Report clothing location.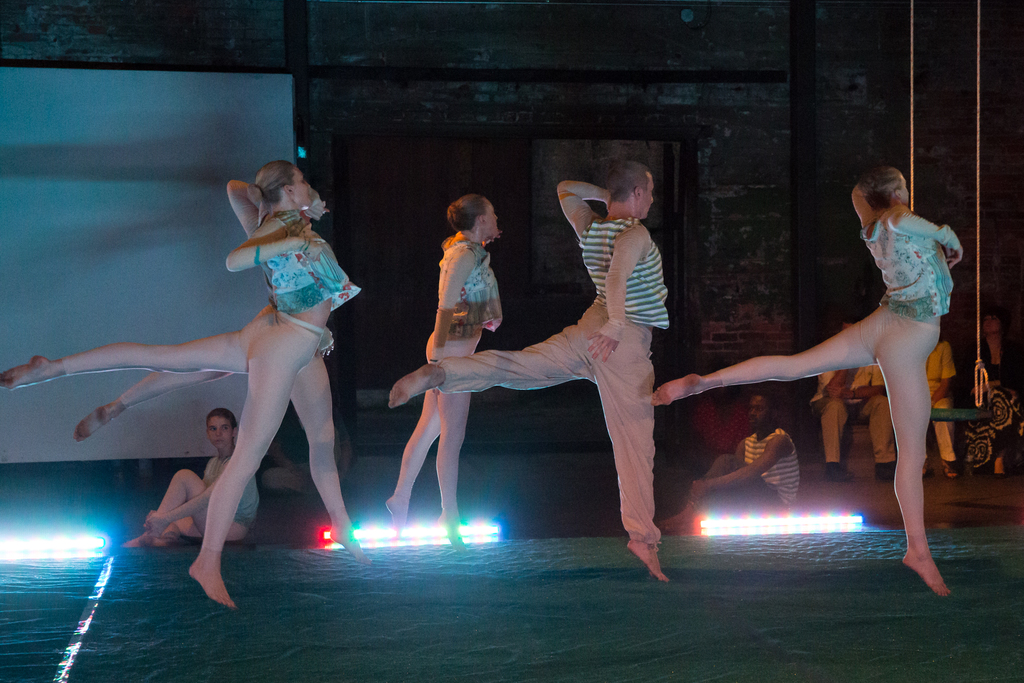
Report: box=[120, 259, 356, 529].
